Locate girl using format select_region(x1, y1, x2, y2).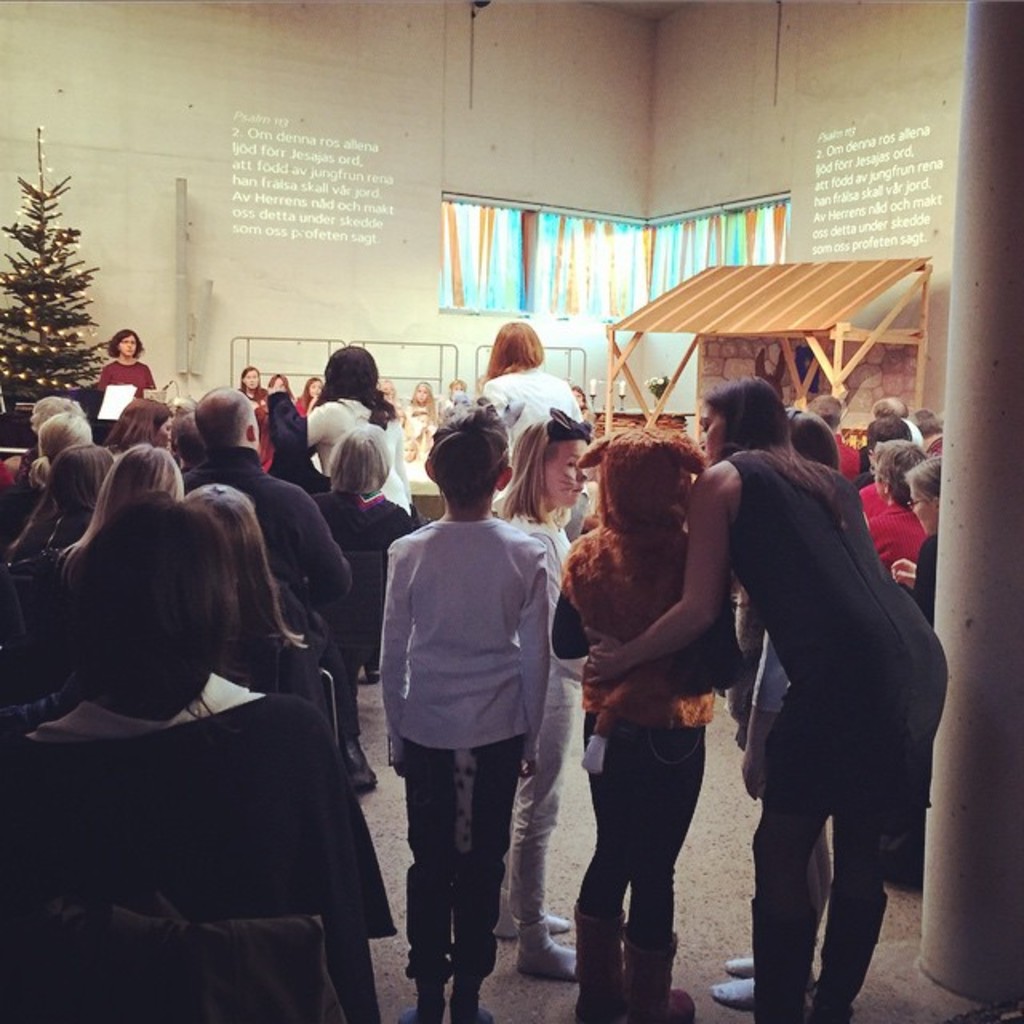
select_region(579, 379, 954, 1013).
